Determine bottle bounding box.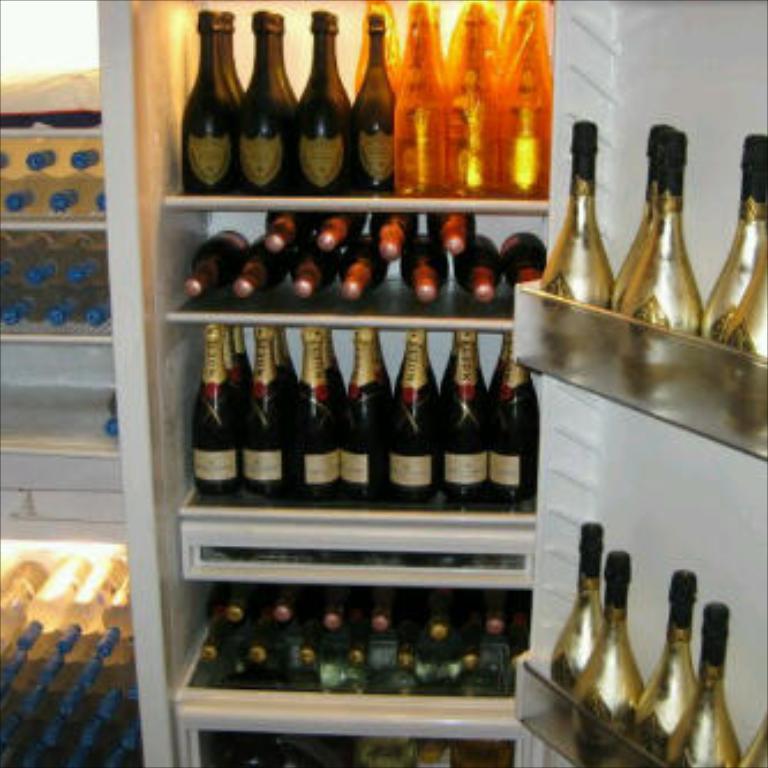
Determined: 101:381:120:445.
